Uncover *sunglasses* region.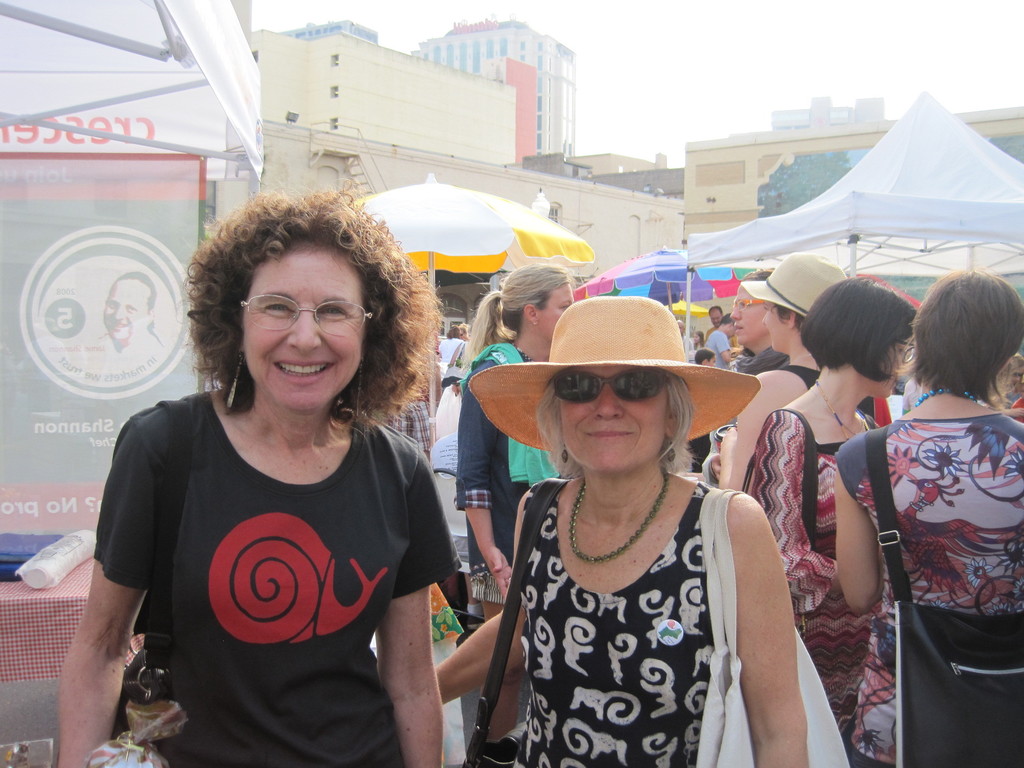
Uncovered: (x1=549, y1=370, x2=668, y2=403).
